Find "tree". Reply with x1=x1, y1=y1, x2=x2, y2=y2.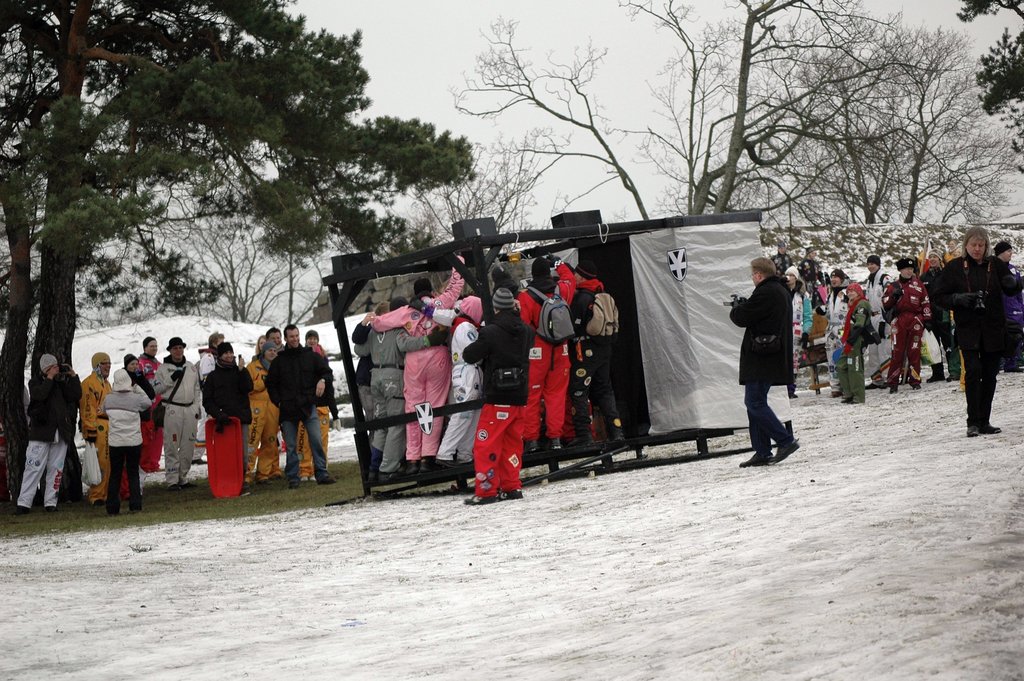
x1=0, y1=0, x2=472, y2=511.
